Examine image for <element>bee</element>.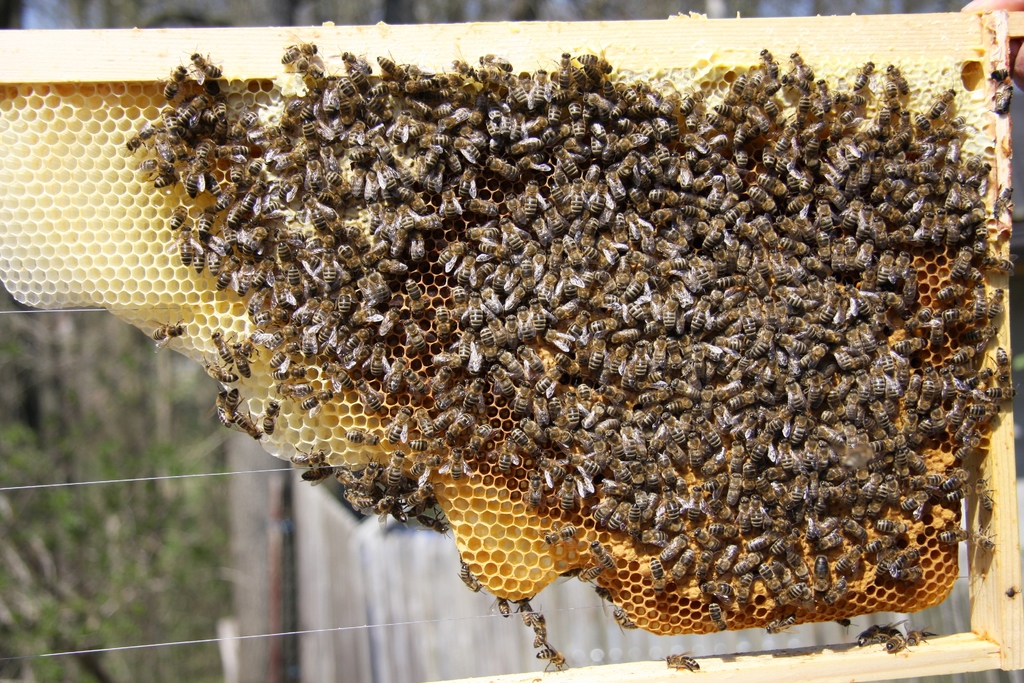
Examination result: bbox=[970, 265, 988, 294].
